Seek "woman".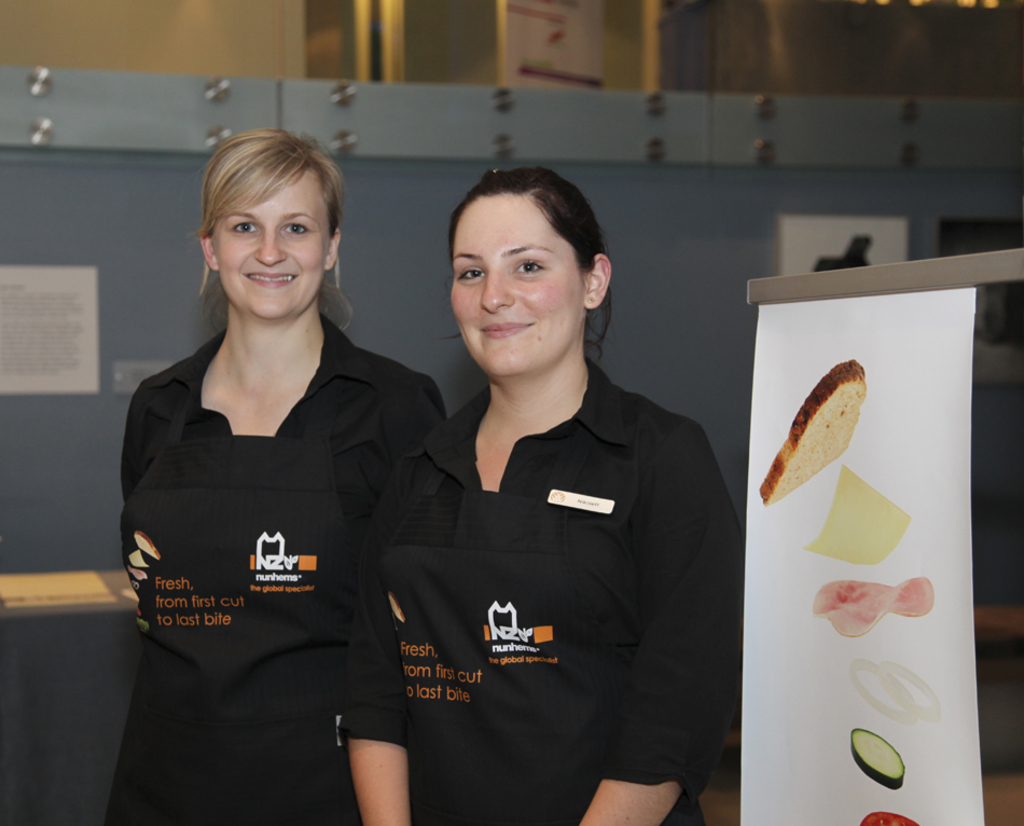
<region>335, 162, 741, 825</region>.
